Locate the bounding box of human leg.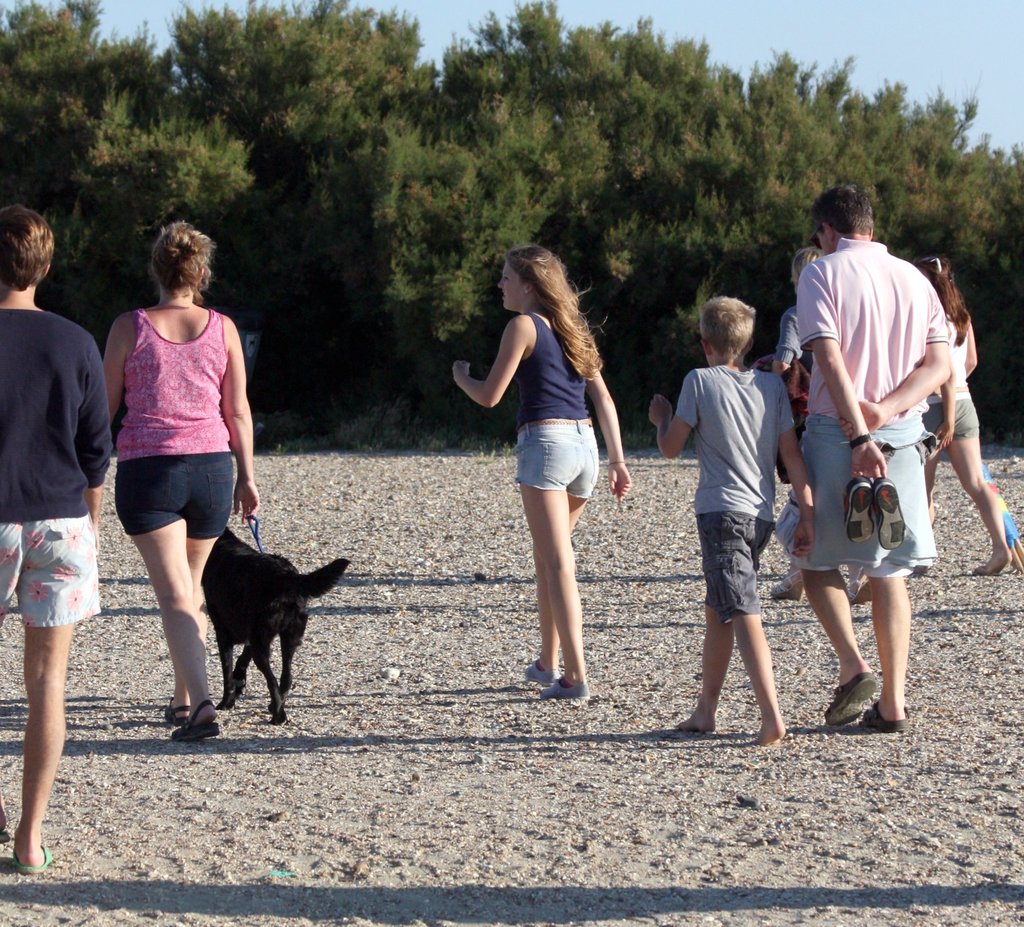
Bounding box: 953:398:1013:573.
